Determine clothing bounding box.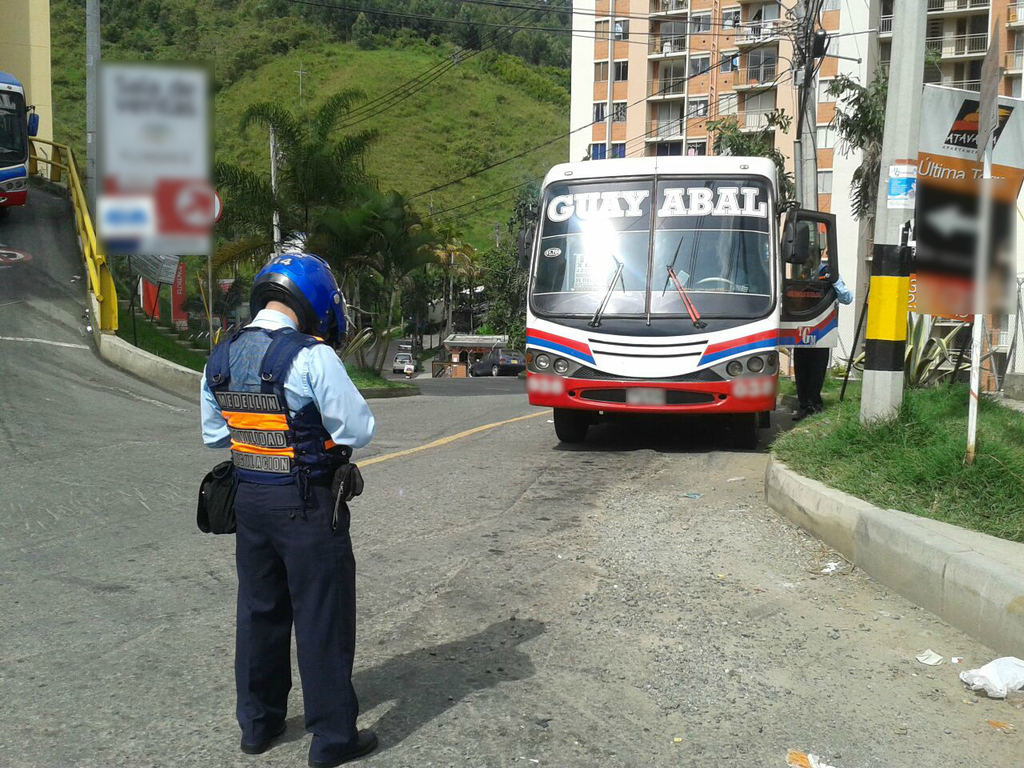
Determined: Rect(193, 260, 373, 715).
